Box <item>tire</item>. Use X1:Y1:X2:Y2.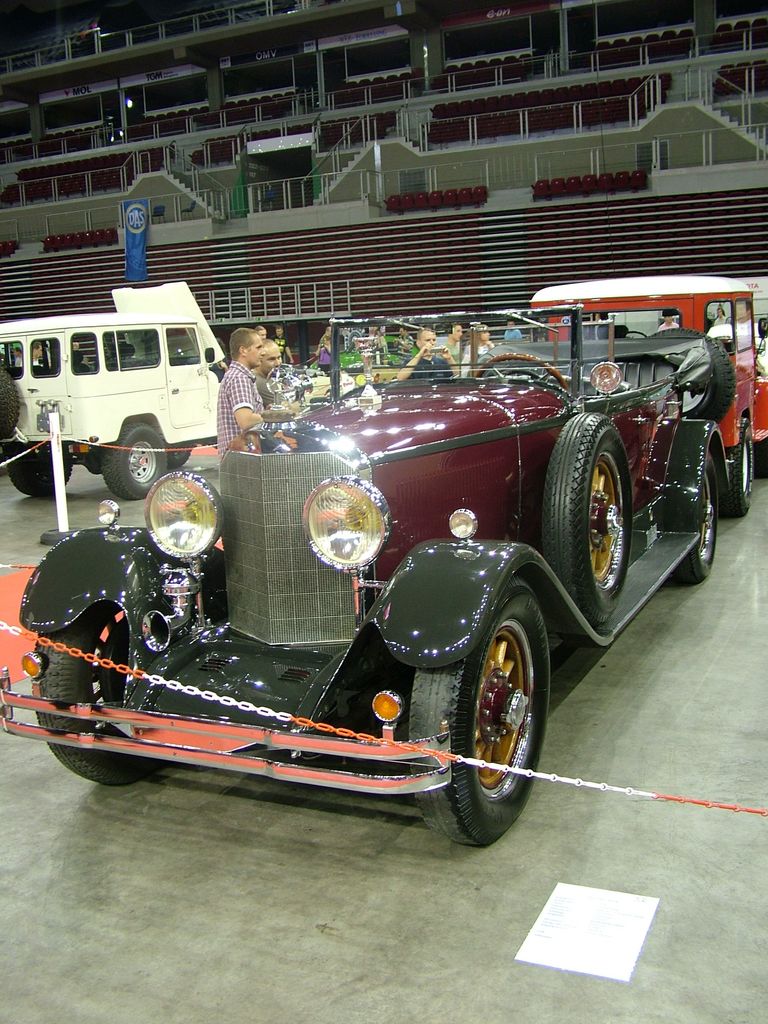
438:595:553:851.
